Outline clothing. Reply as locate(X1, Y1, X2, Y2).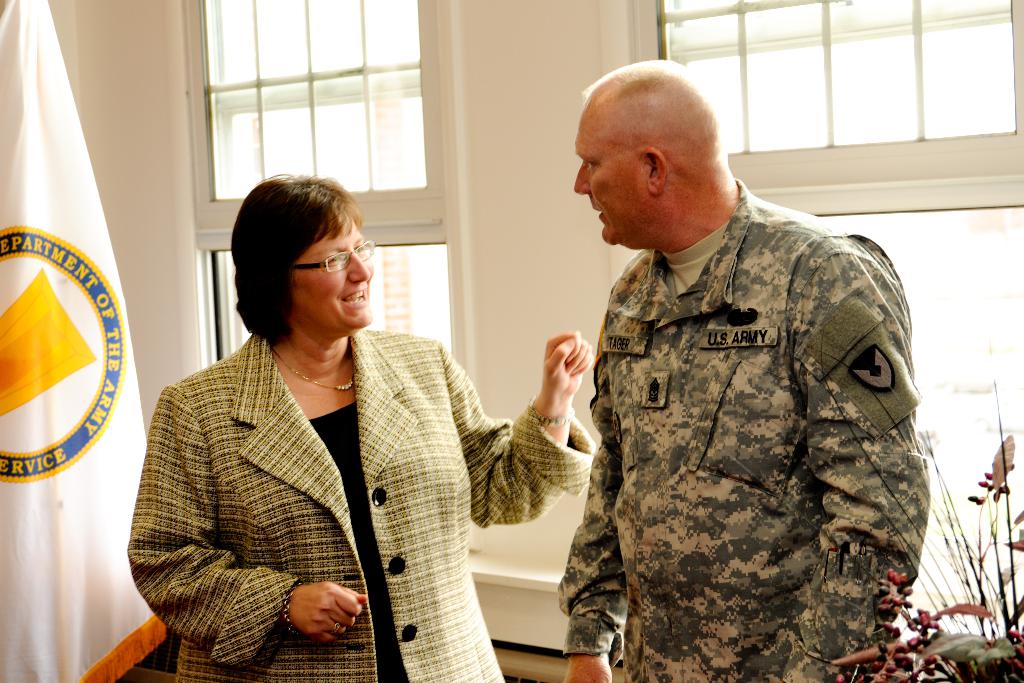
locate(536, 174, 950, 657).
